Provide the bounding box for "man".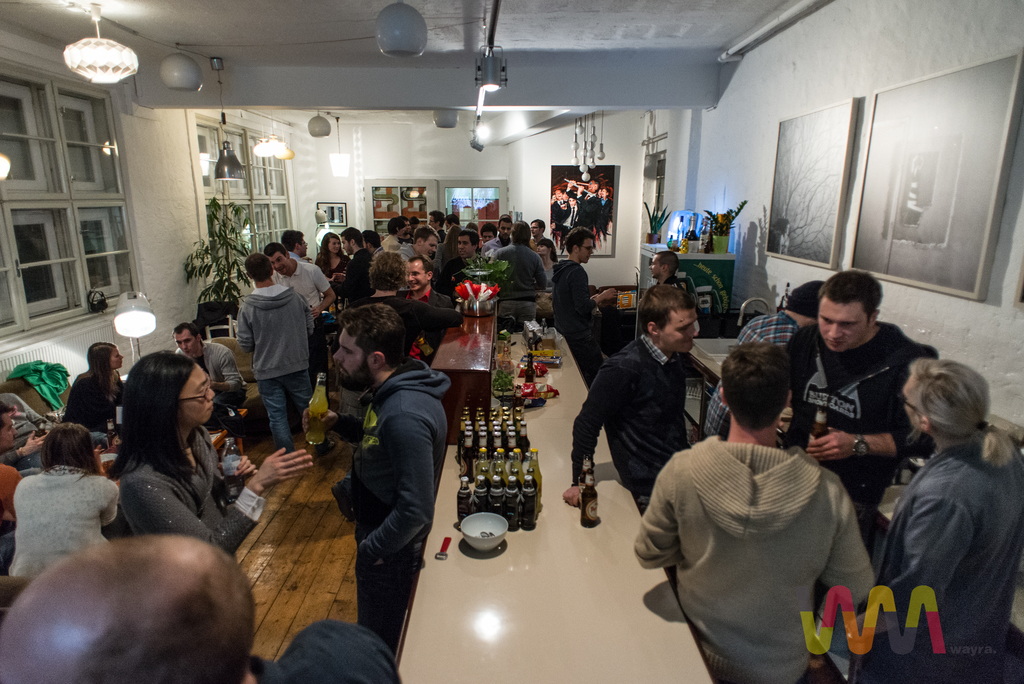
crop(545, 231, 616, 394).
